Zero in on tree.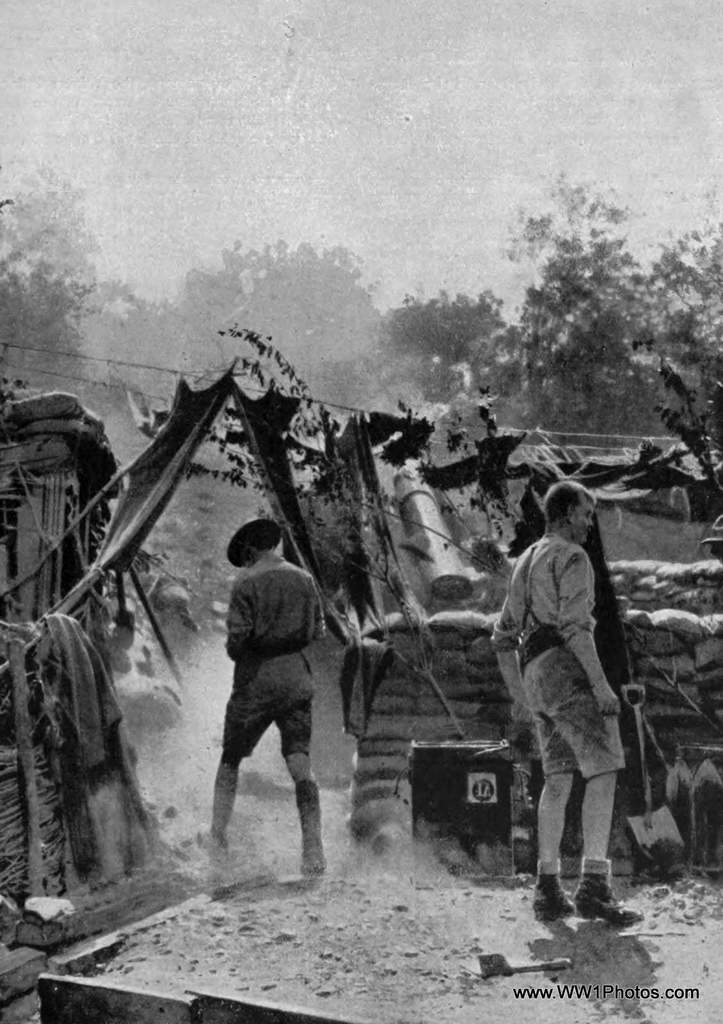
Zeroed in: <region>4, 148, 113, 361</region>.
